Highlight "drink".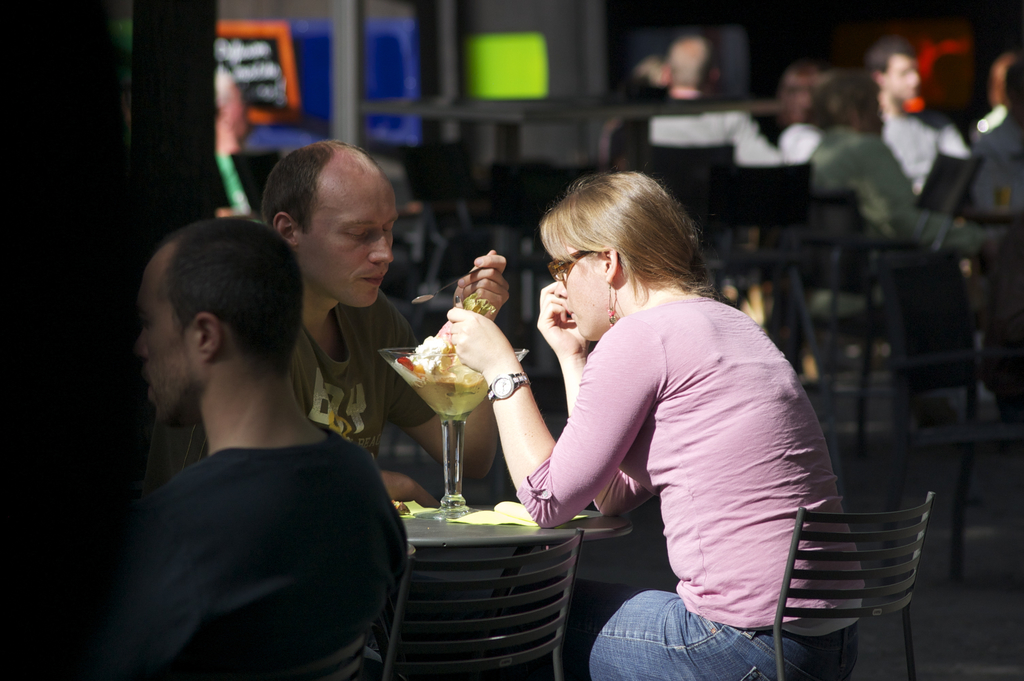
Highlighted region: [x1=413, y1=365, x2=492, y2=421].
